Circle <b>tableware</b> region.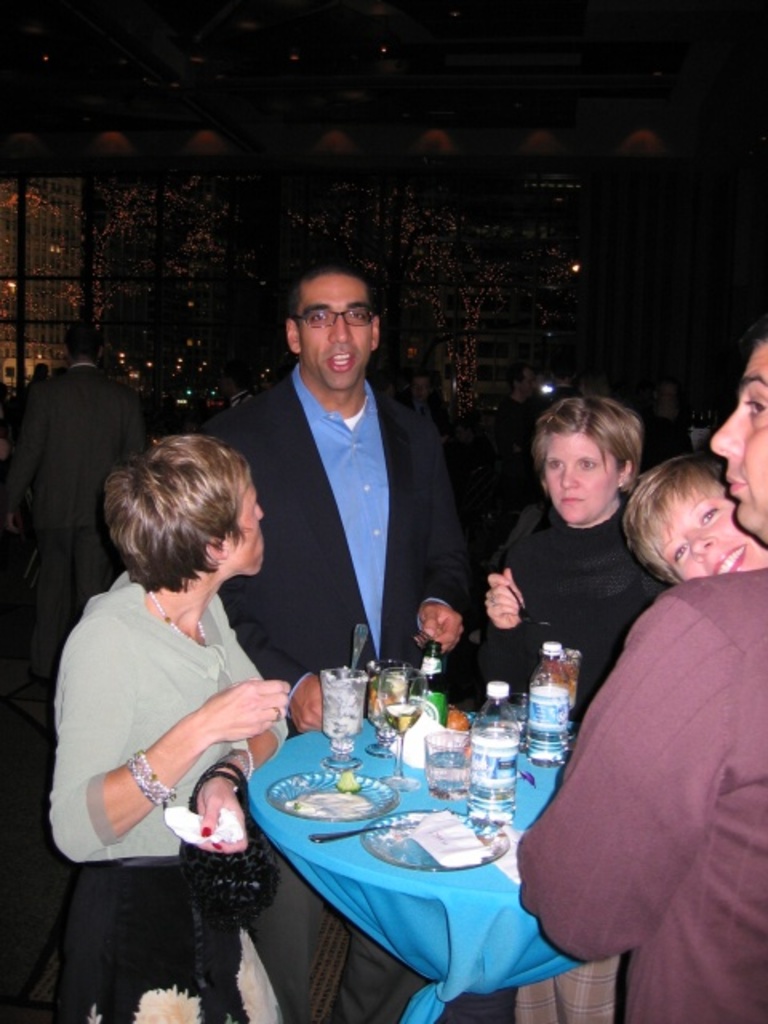
Region: box=[451, 718, 541, 814].
